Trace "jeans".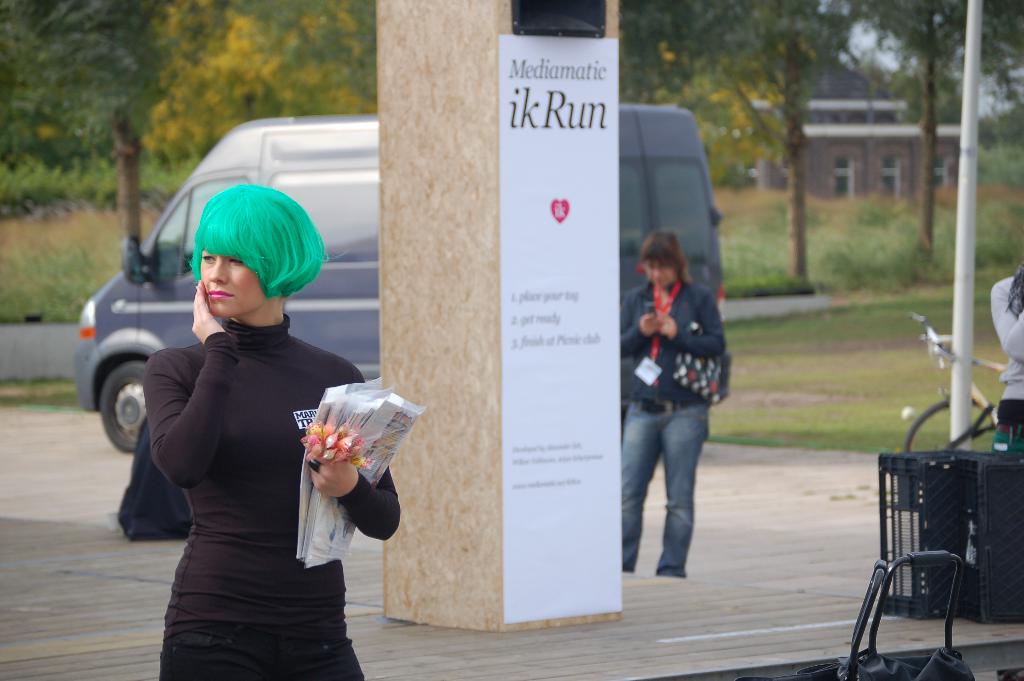
Traced to x1=630, y1=385, x2=725, y2=592.
